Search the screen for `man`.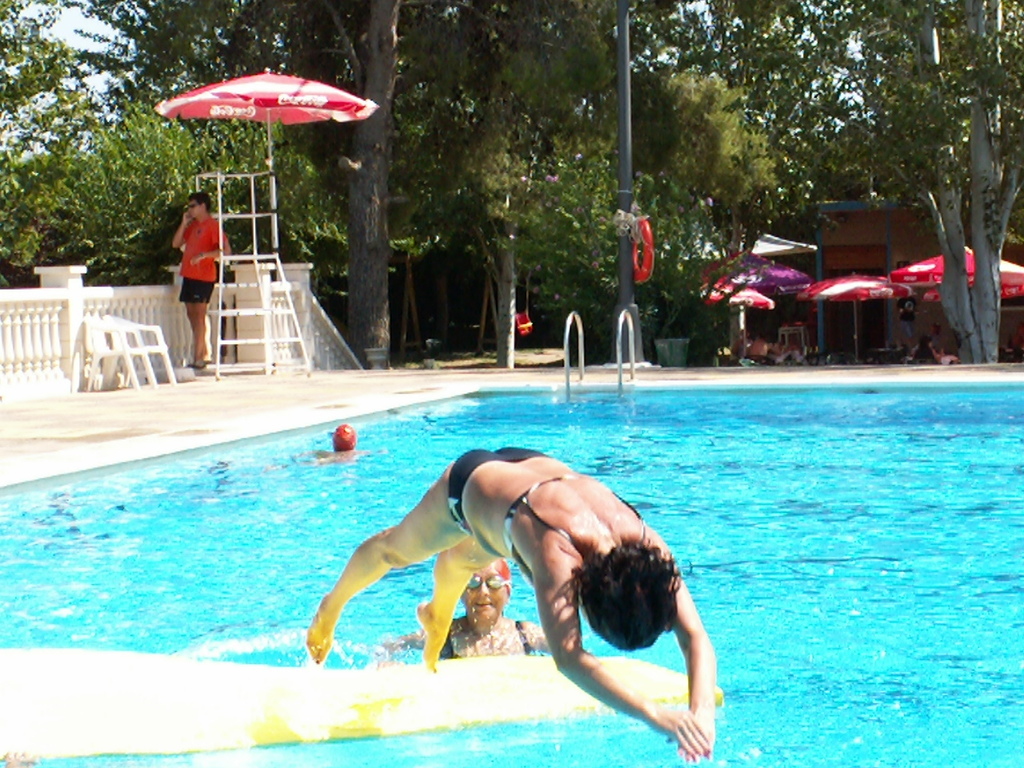
Found at (x1=169, y1=188, x2=237, y2=366).
